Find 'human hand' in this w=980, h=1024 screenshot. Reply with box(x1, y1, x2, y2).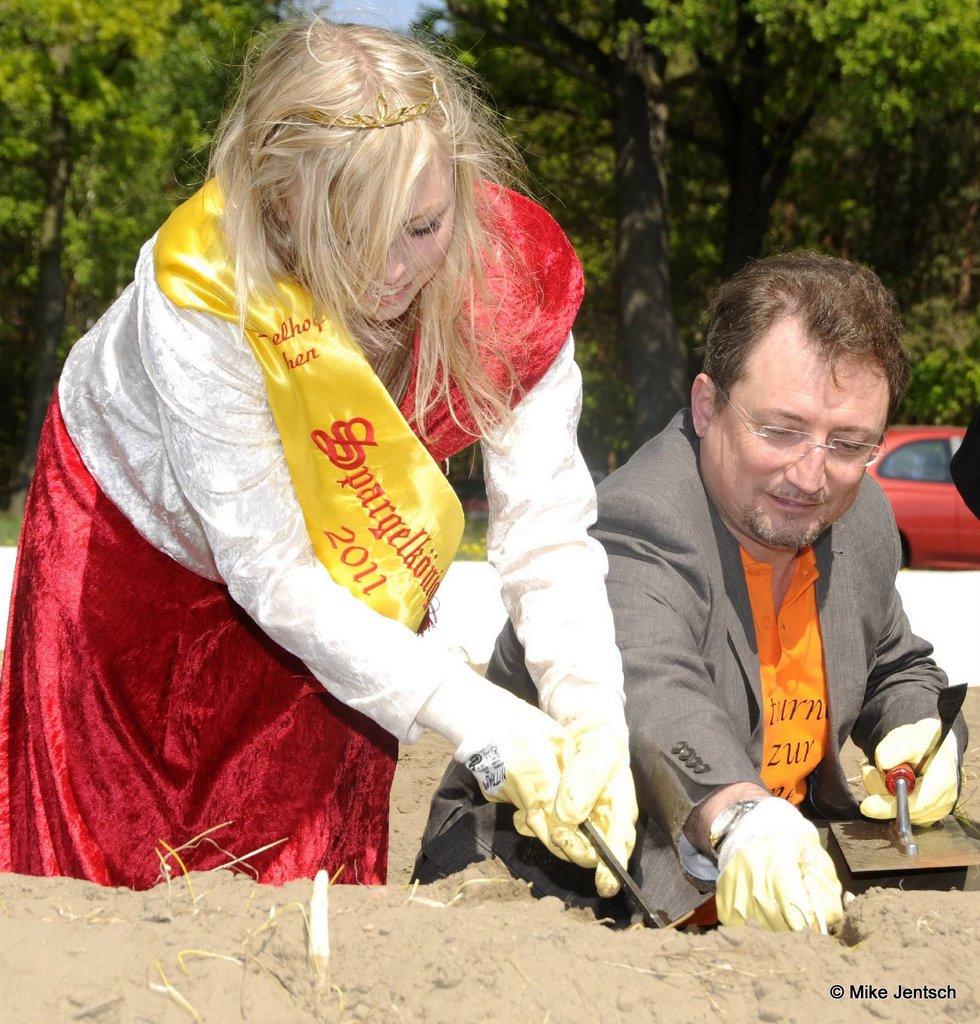
box(711, 785, 851, 935).
